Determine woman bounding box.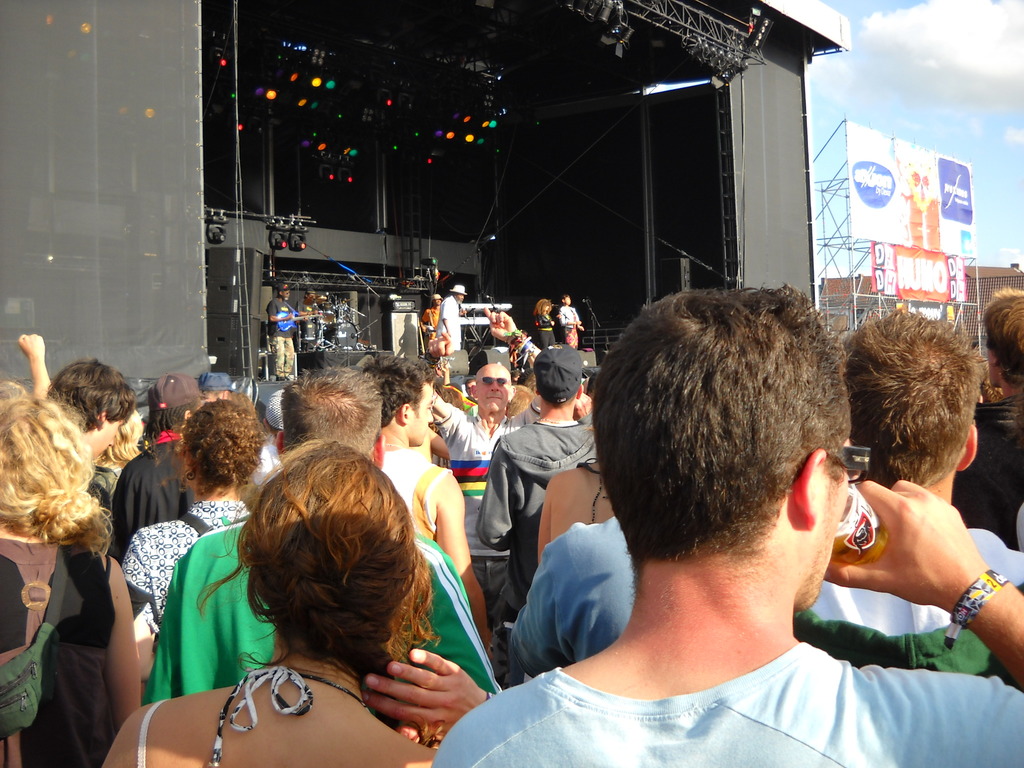
Determined: [x1=0, y1=388, x2=143, y2=767].
